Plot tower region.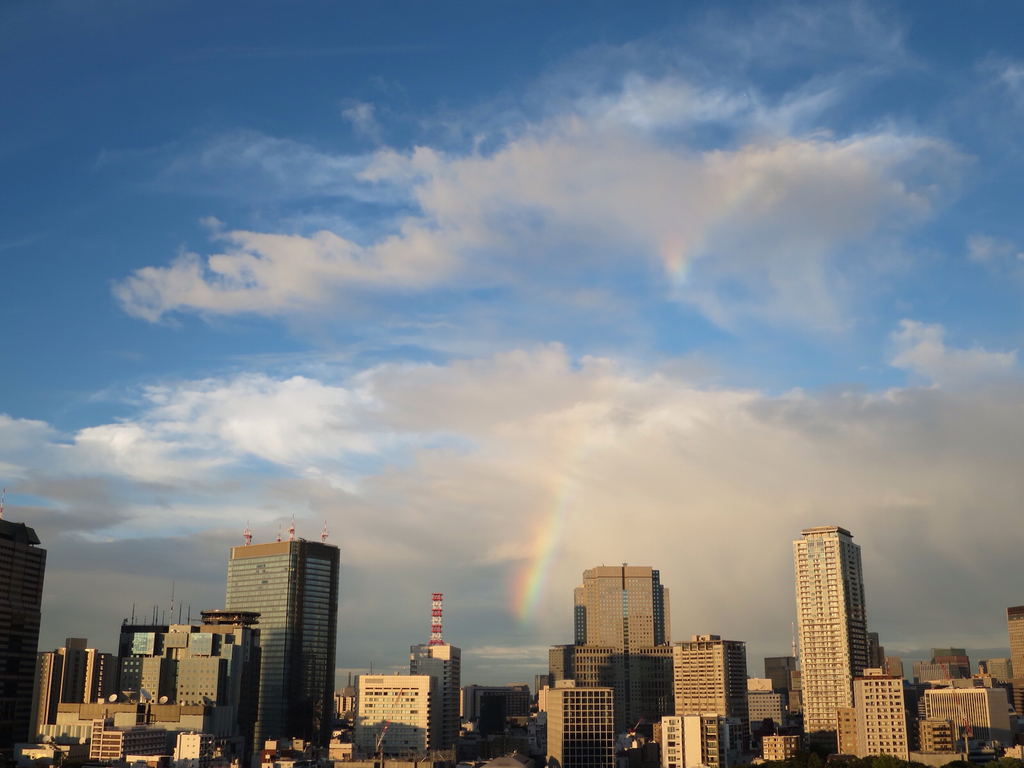
Plotted at {"left": 86, "top": 715, "right": 124, "bottom": 767}.
